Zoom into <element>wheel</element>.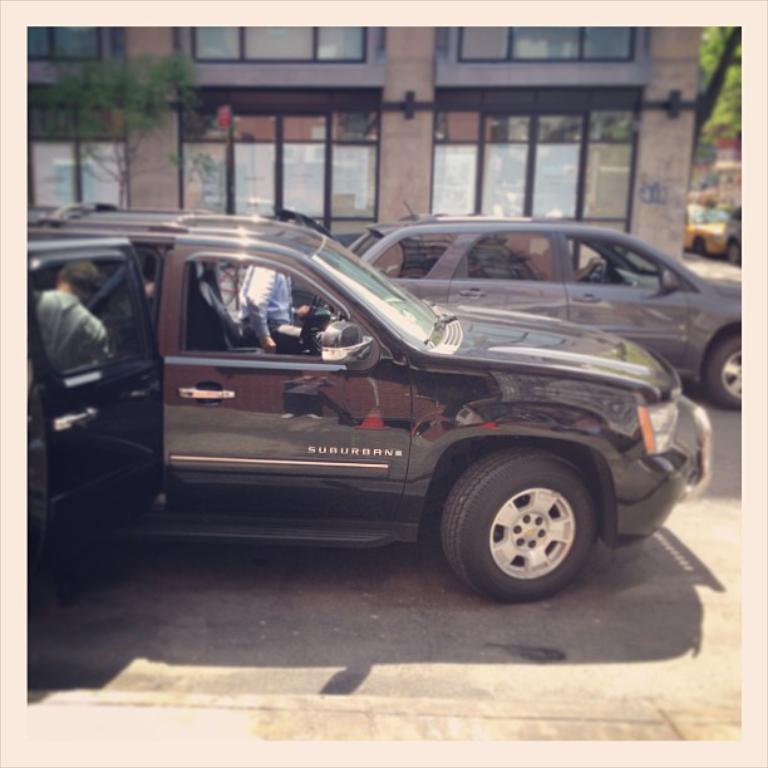
Zoom target: bbox=(300, 294, 321, 343).
